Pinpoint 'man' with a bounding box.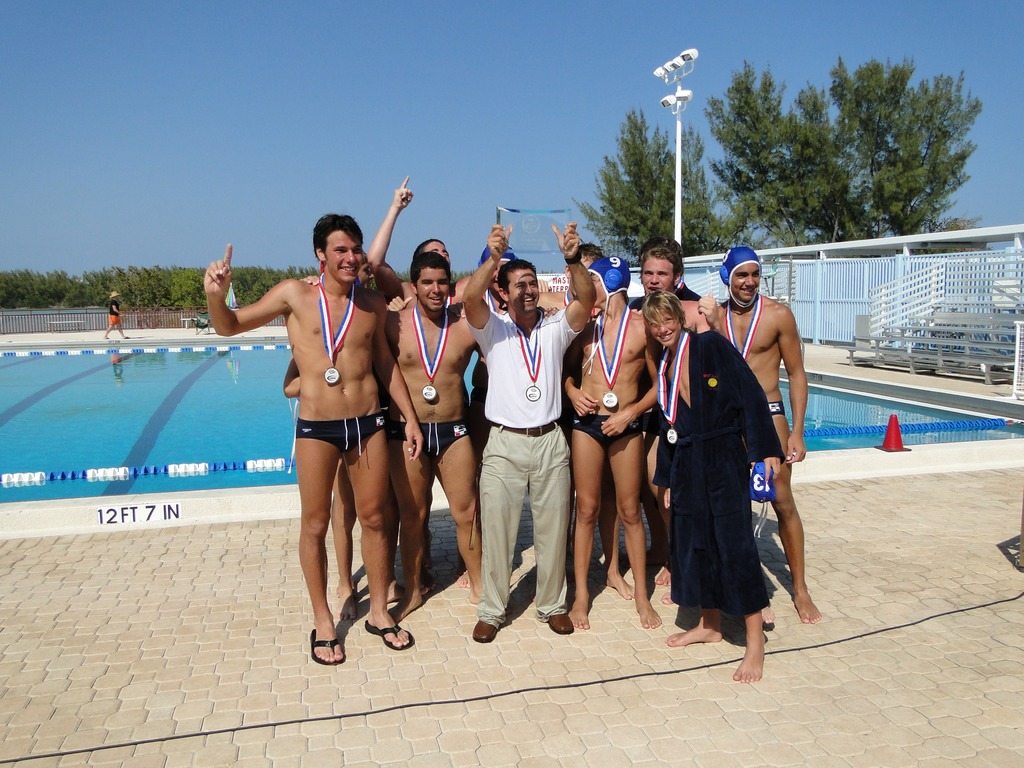
369 174 492 587.
